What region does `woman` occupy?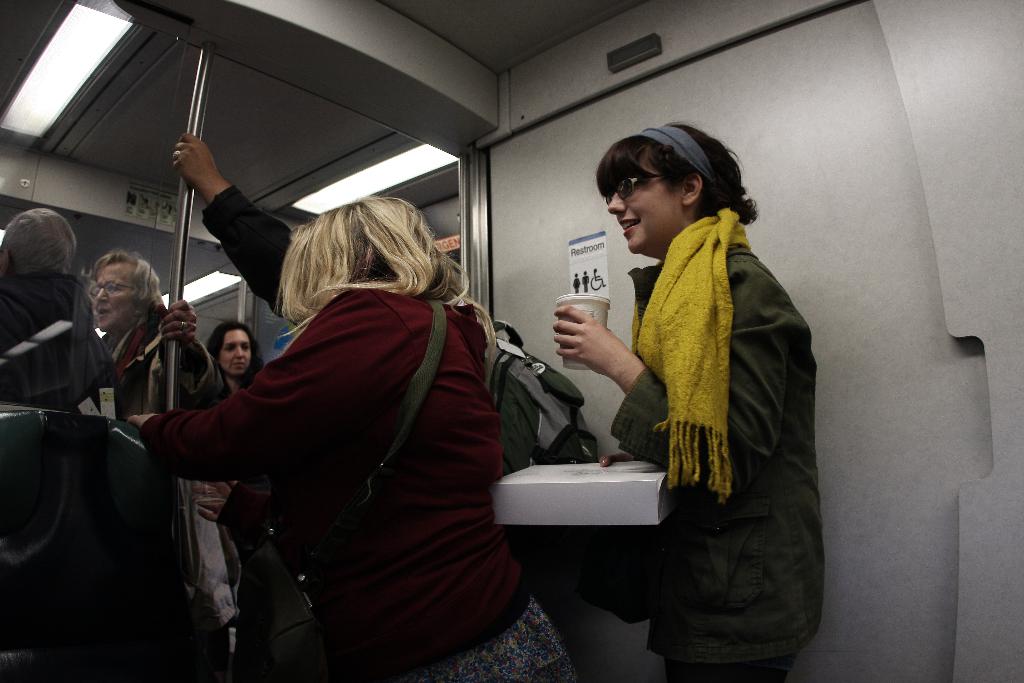
<region>147, 174, 521, 682</region>.
